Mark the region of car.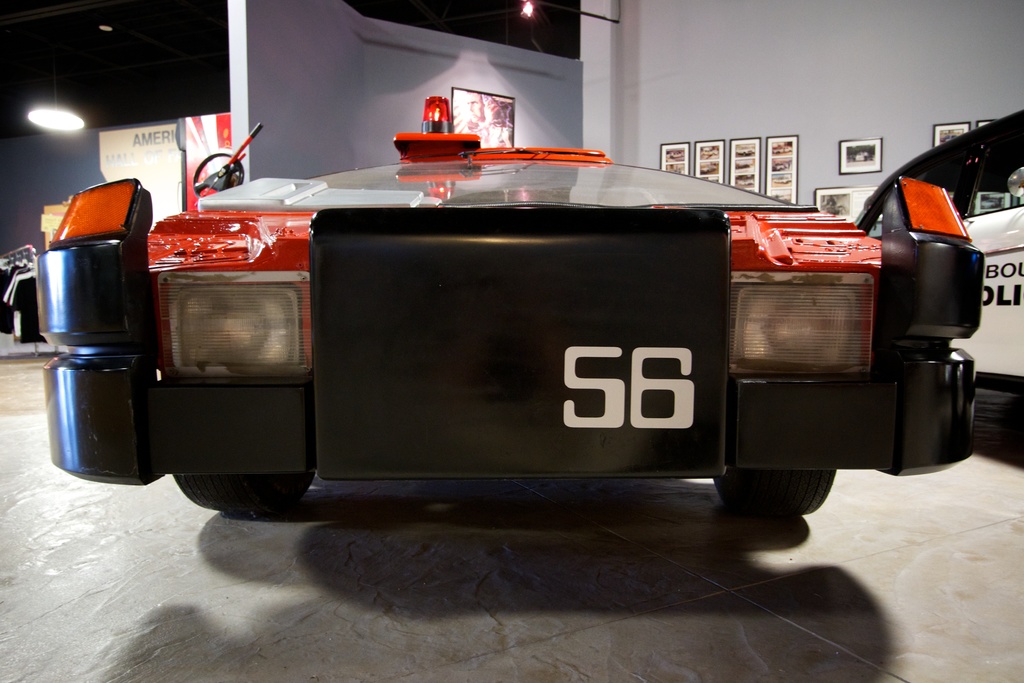
Region: region(667, 150, 684, 158).
